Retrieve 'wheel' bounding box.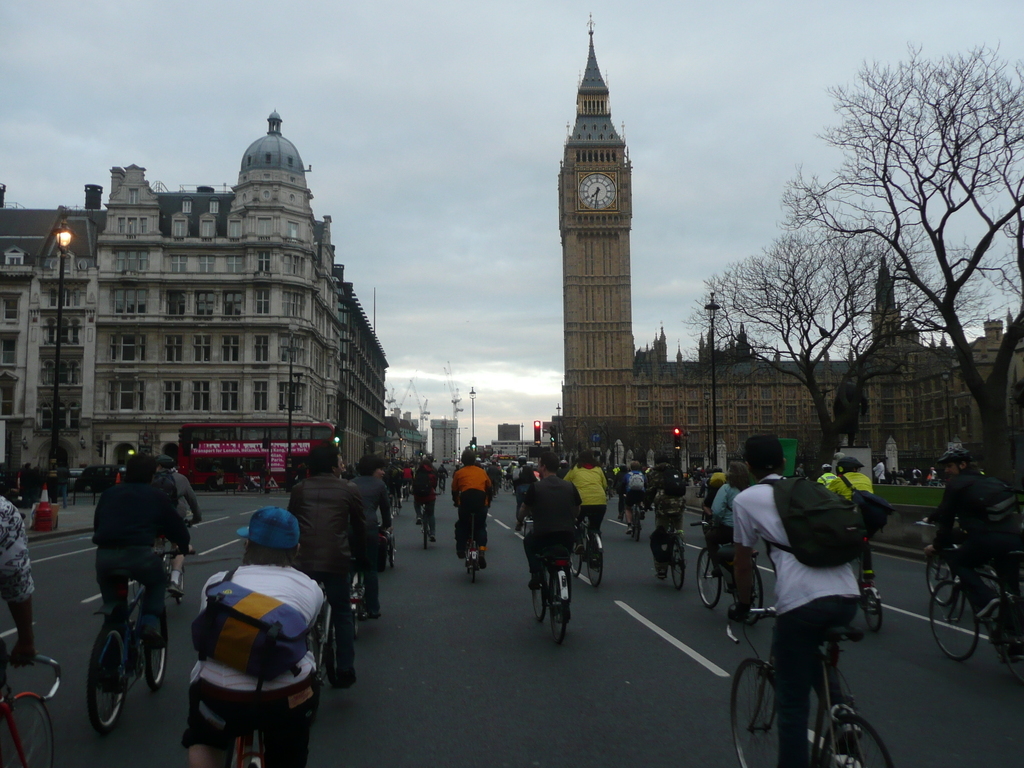
Bounding box: 820:715:894:767.
